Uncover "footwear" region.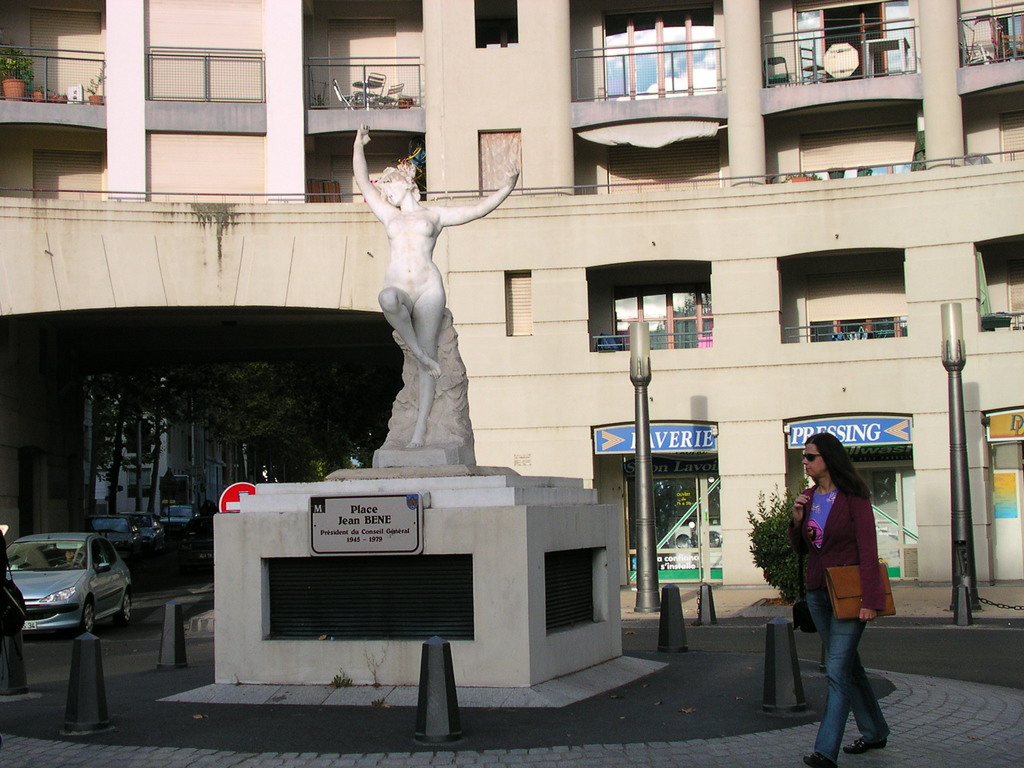
Uncovered: BBox(835, 738, 886, 758).
